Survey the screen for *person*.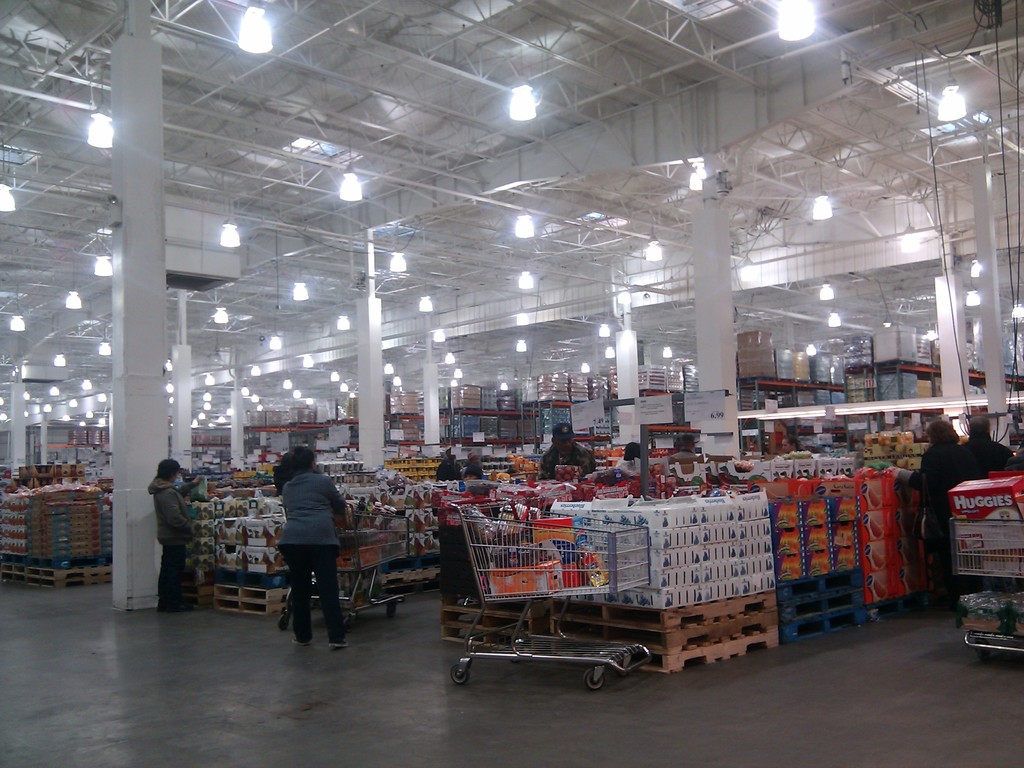
Survey found: x1=461, y1=463, x2=486, y2=484.
